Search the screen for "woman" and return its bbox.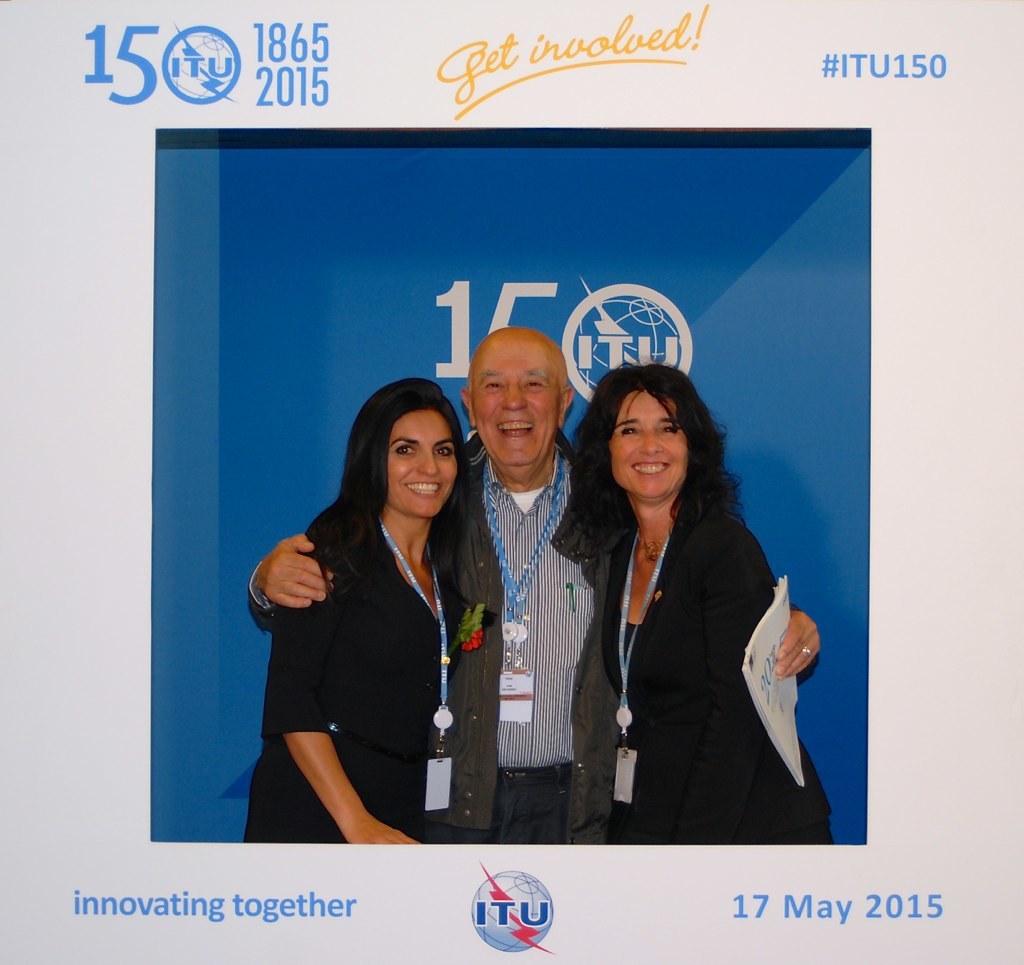
Found: rect(557, 326, 808, 902).
